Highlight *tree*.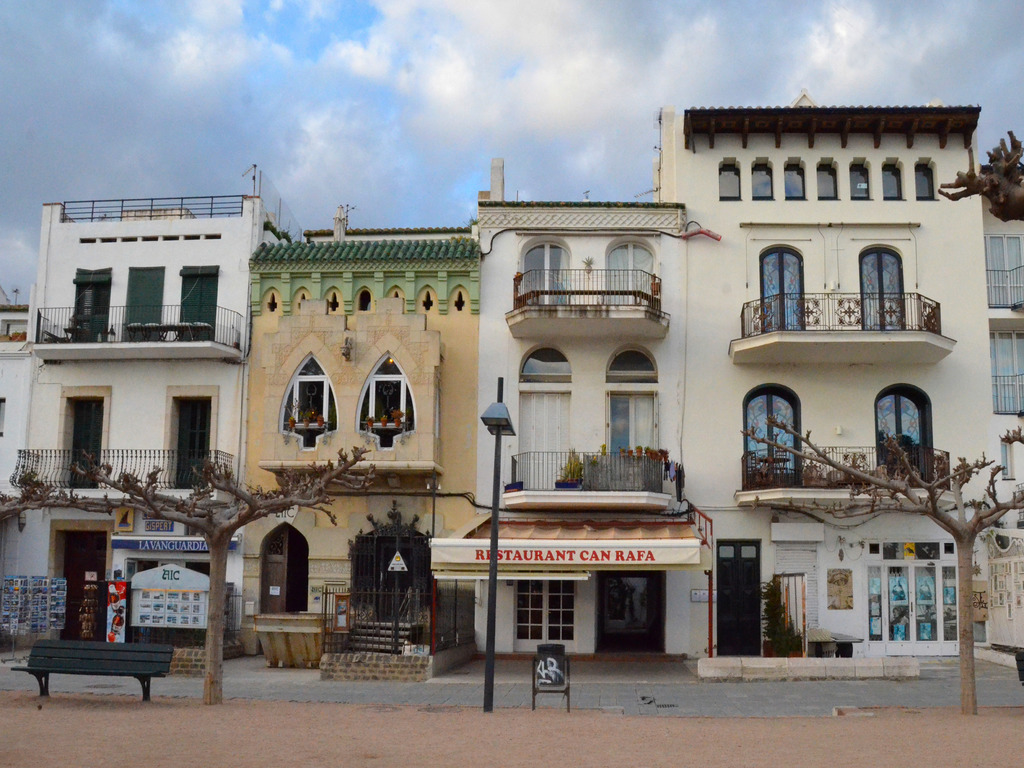
Highlighted region: left=936, top=130, right=1023, bottom=220.
